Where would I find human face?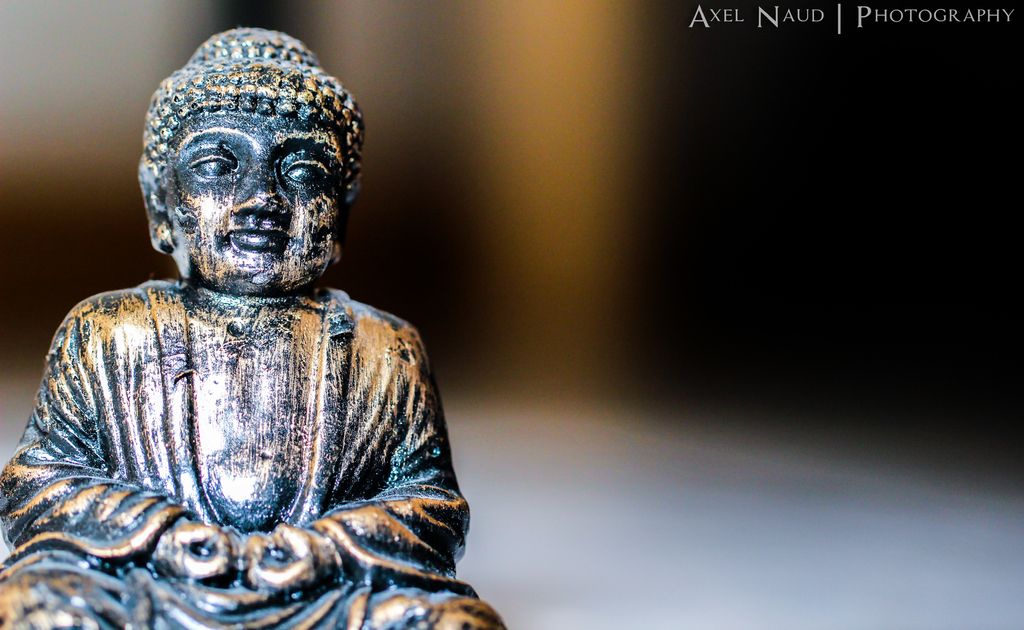
At [173,110,346,298].
